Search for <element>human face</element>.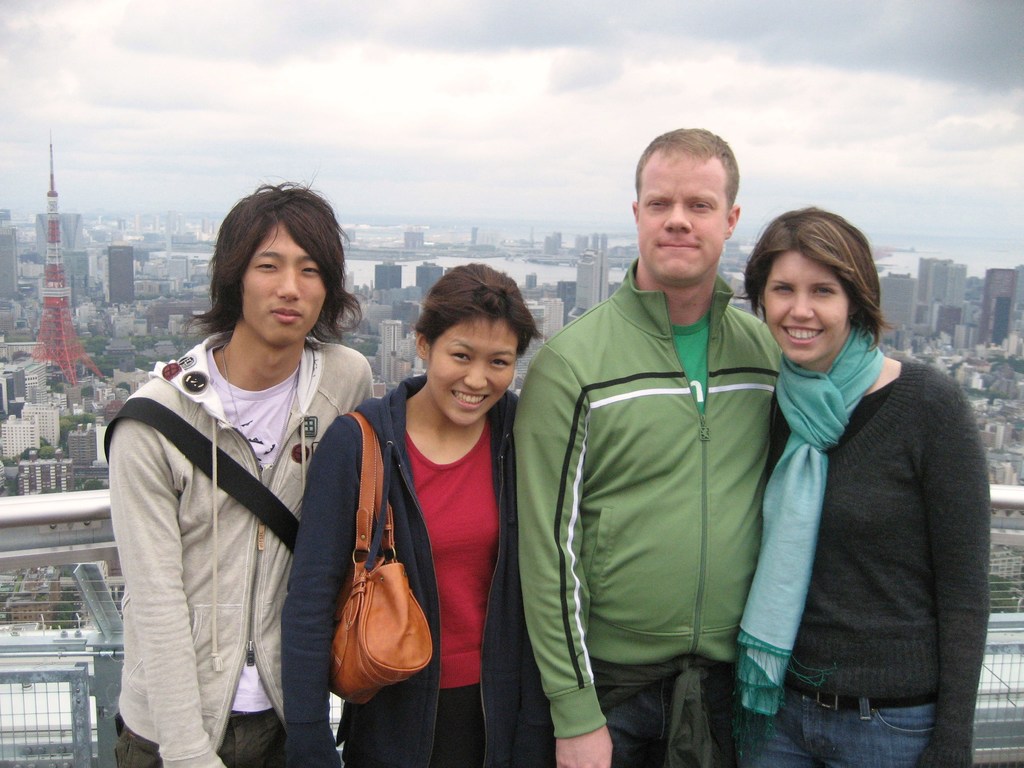
Found at bbox=[765, 252, 847, 362].
